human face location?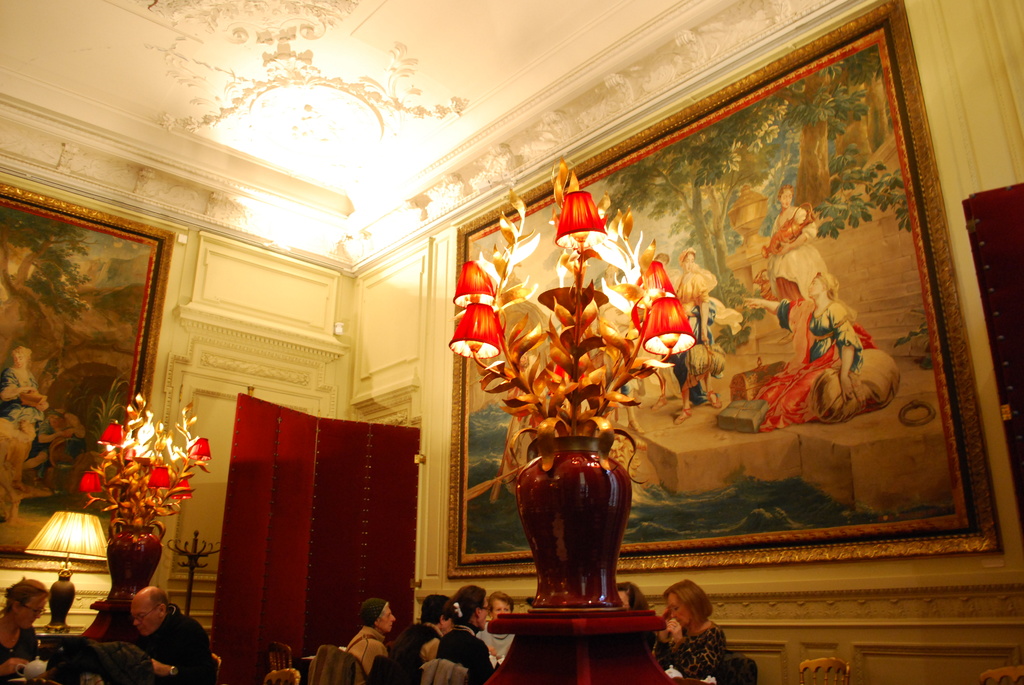
<region>780, 193, 792, 209</region>
